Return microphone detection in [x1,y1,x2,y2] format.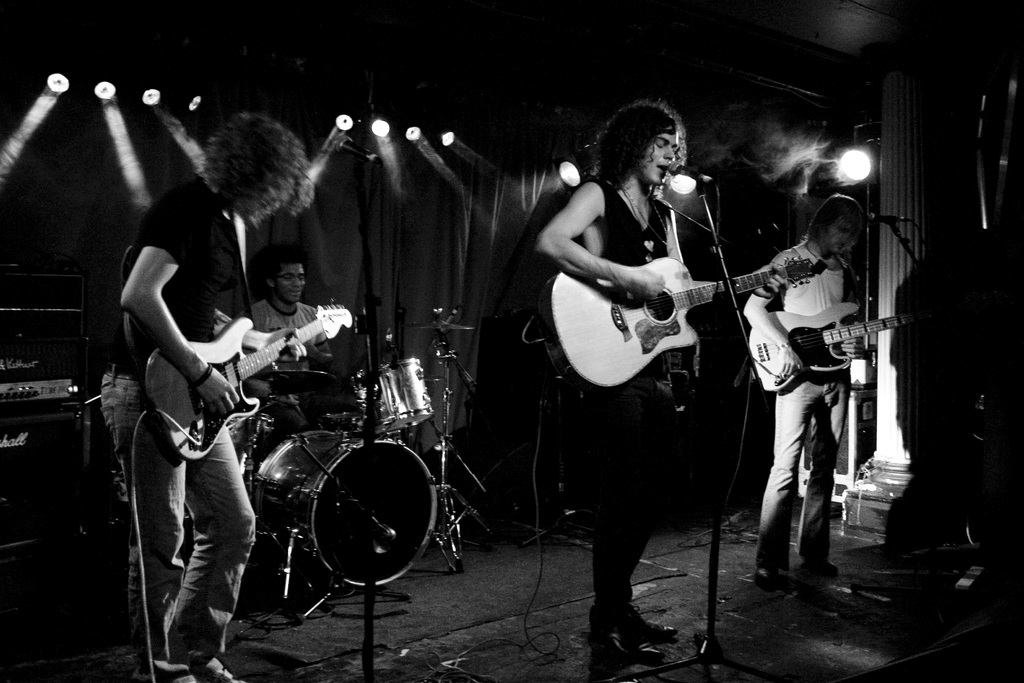
[330,135,385,168].
